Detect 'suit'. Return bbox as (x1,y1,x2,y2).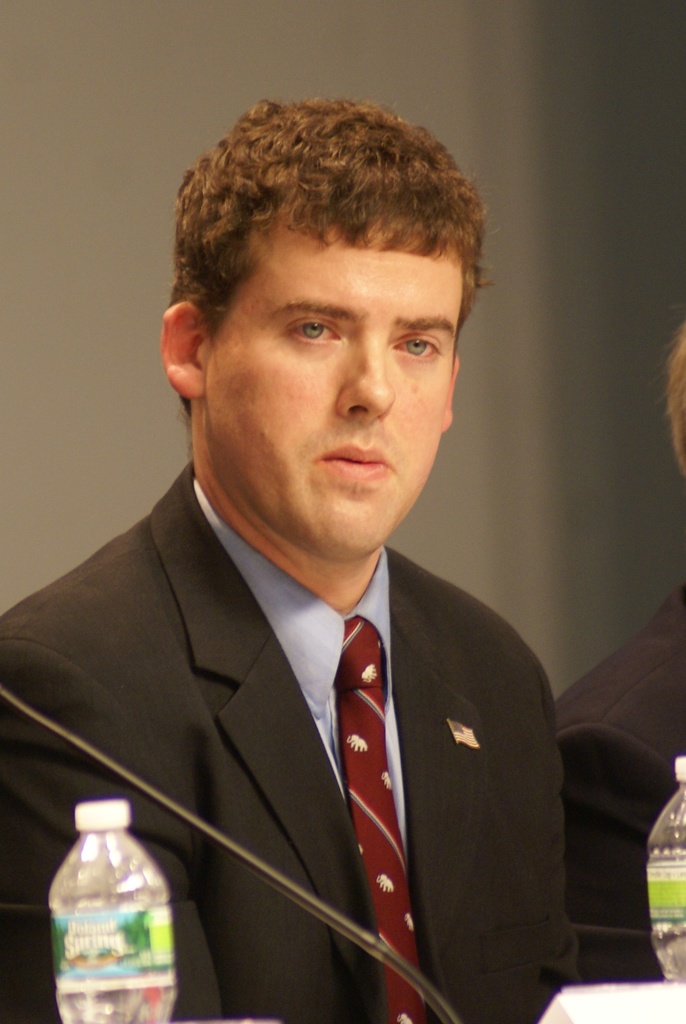
(552,576,685,980).
